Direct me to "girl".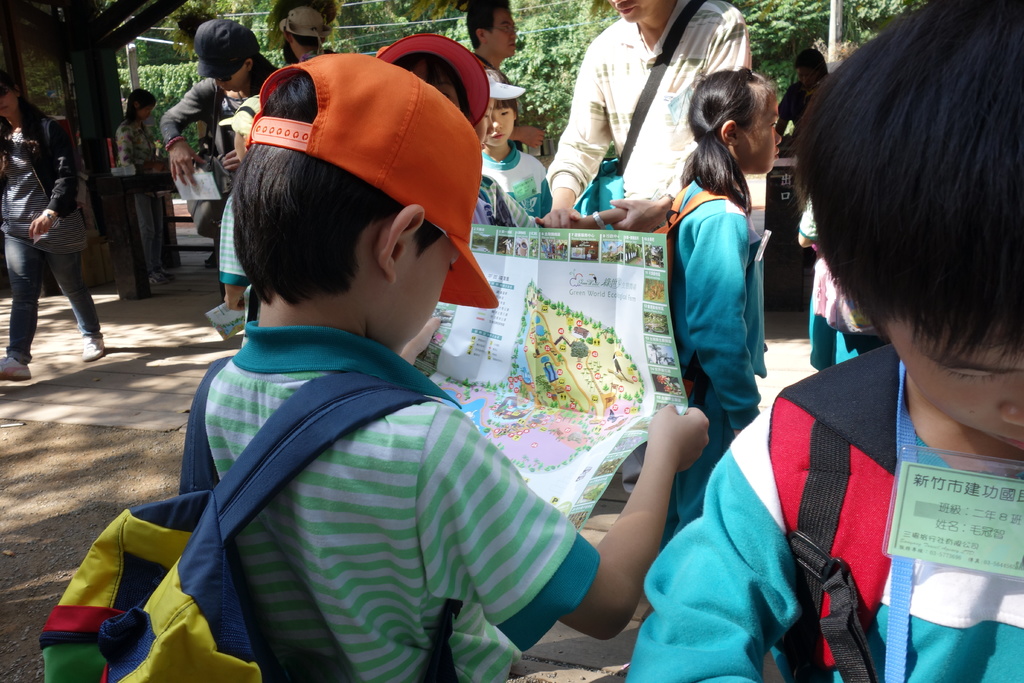
Direction: select_region(655, 63, 783, 553).
